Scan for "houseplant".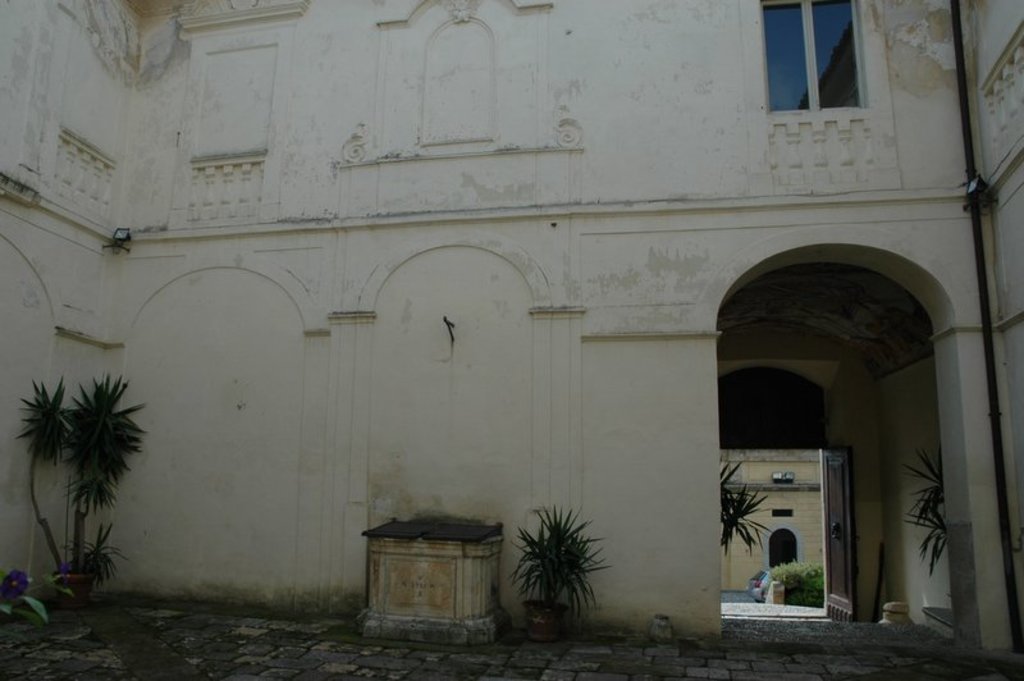
Scan result: bbox(507, 506, 605, 636).
